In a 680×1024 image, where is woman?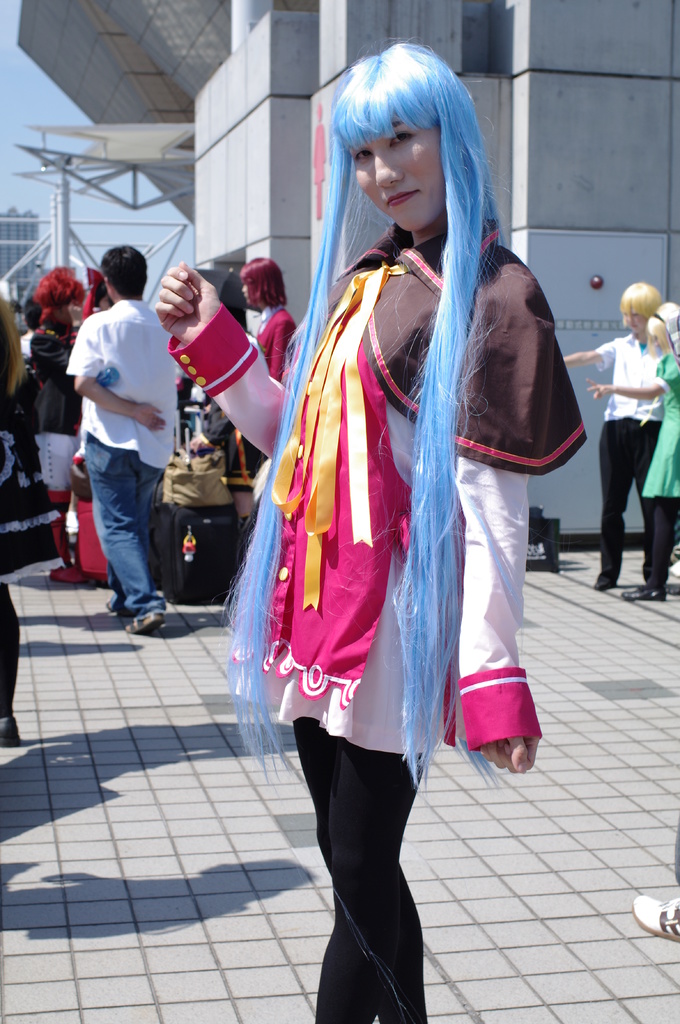
(x1=234, y1=251, x2=296, y2=380).
